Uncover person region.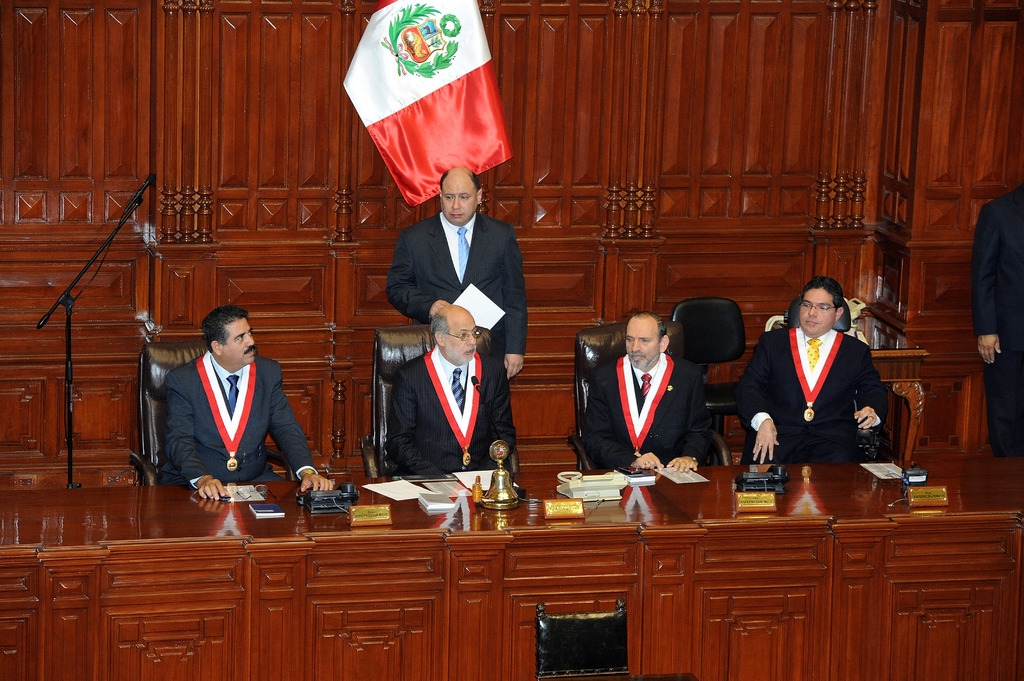
Uncovered: 612, 292, 710, 490.
